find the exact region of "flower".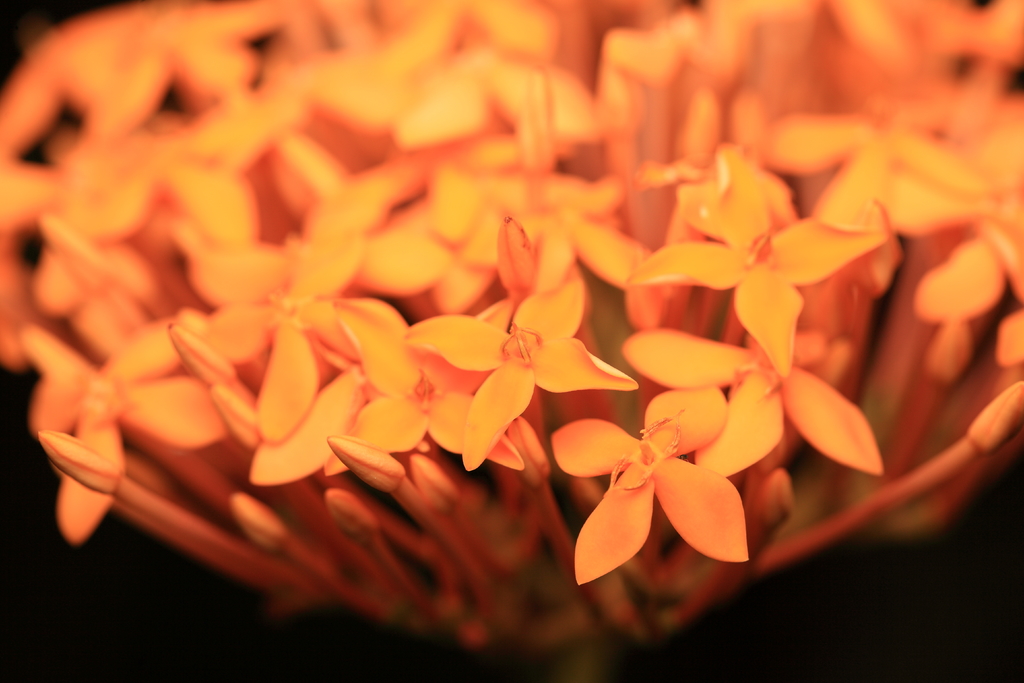
Exact region: locate(560, 400, 756, 582).
